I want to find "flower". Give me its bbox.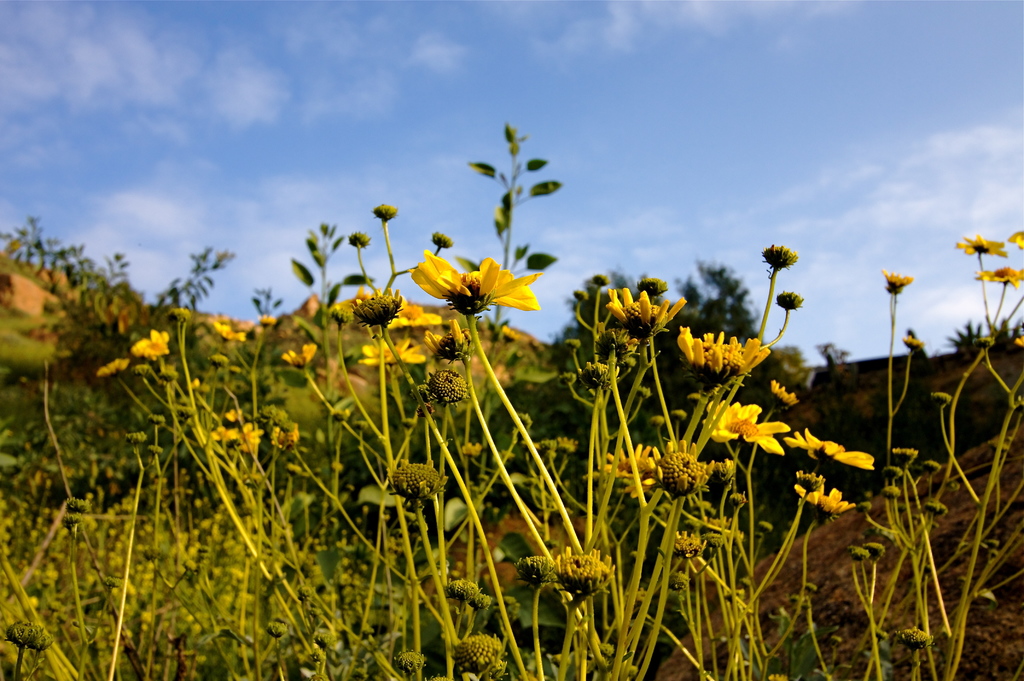
locate(709, 400, 789, 455).
